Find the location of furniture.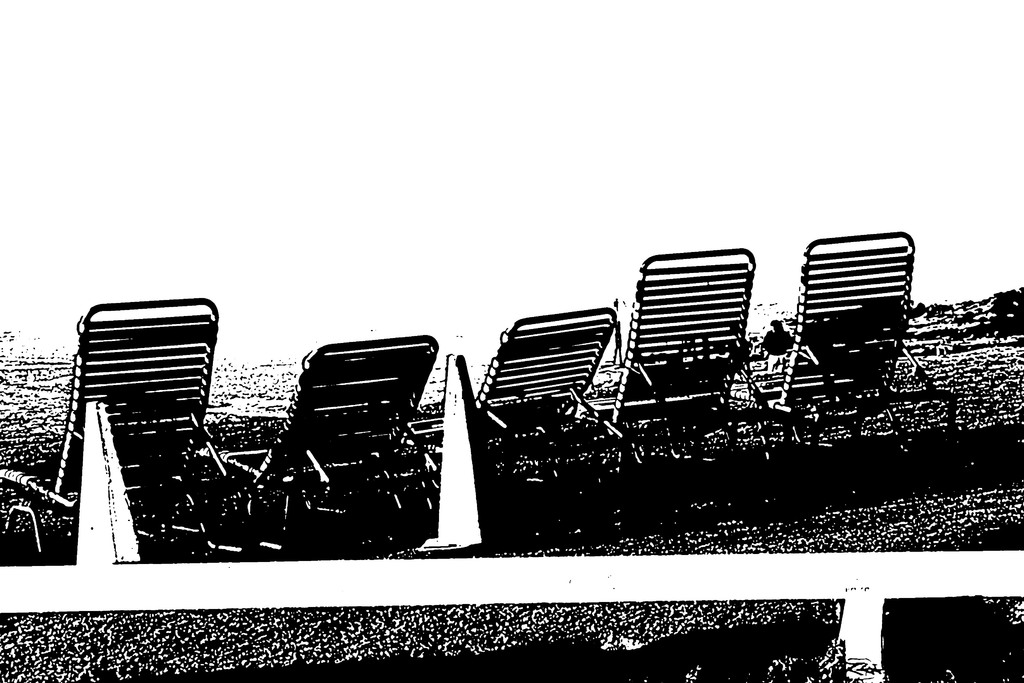
Location: (left=0, top=299, right=234, bottom=559).
